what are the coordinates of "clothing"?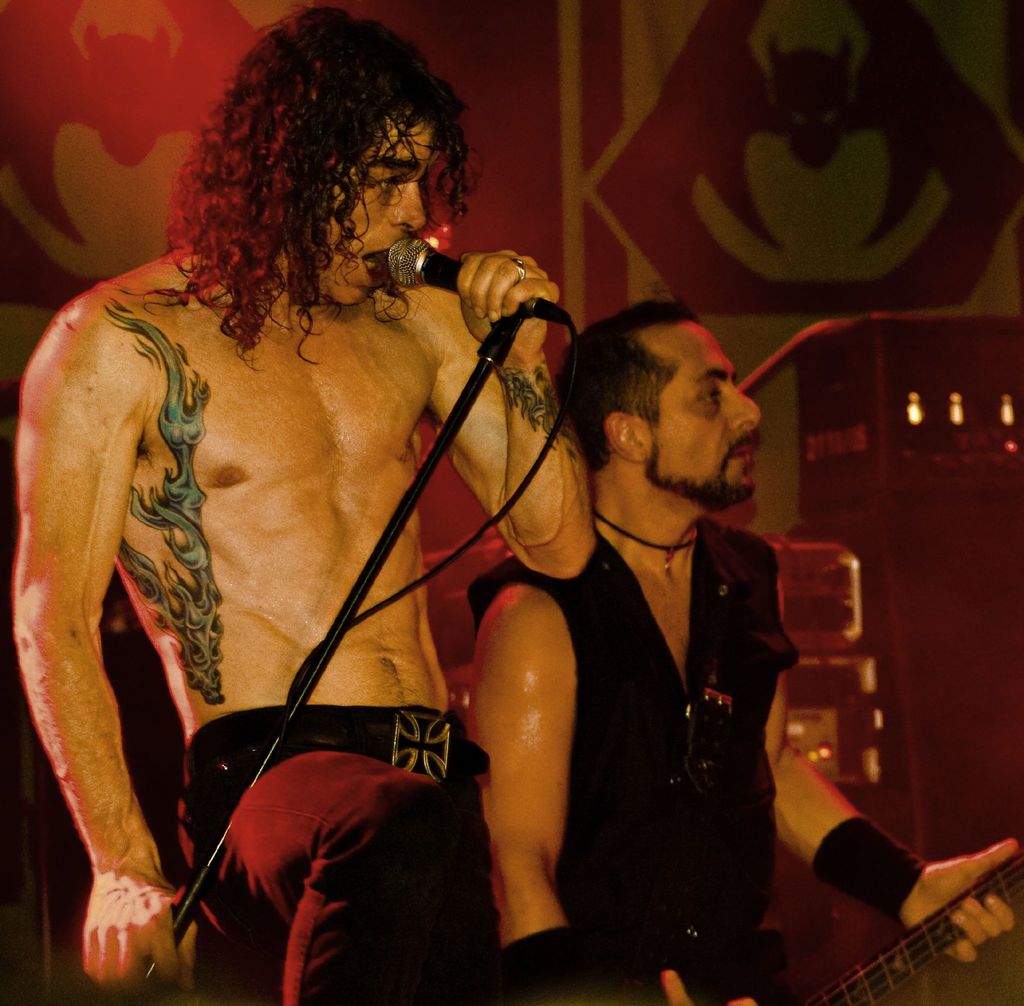
BBox(467, 515, 799, 1005).
